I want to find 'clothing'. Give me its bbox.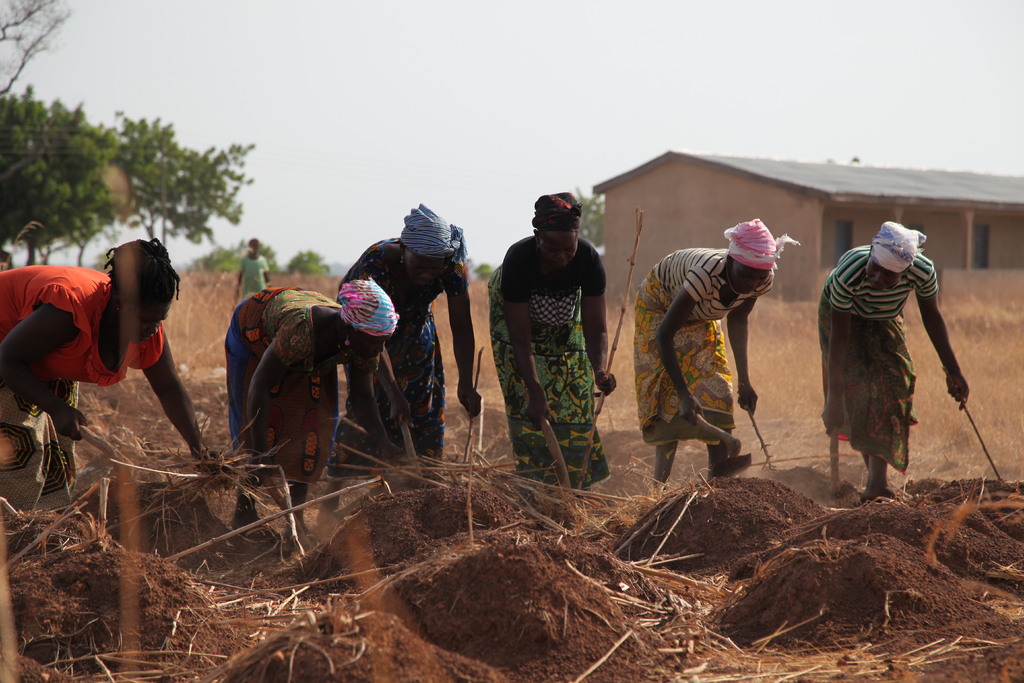
(left=0, top=259, right=168, bottom=502).
